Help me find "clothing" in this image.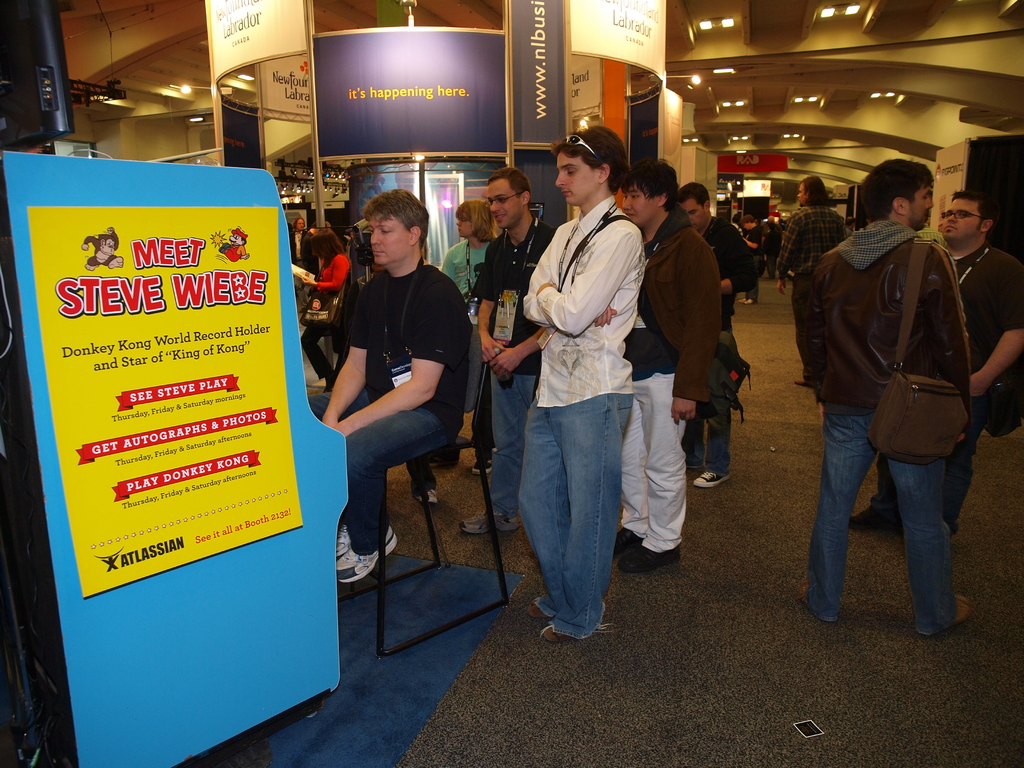
Found it: crop(617, 208, 726, 549).
